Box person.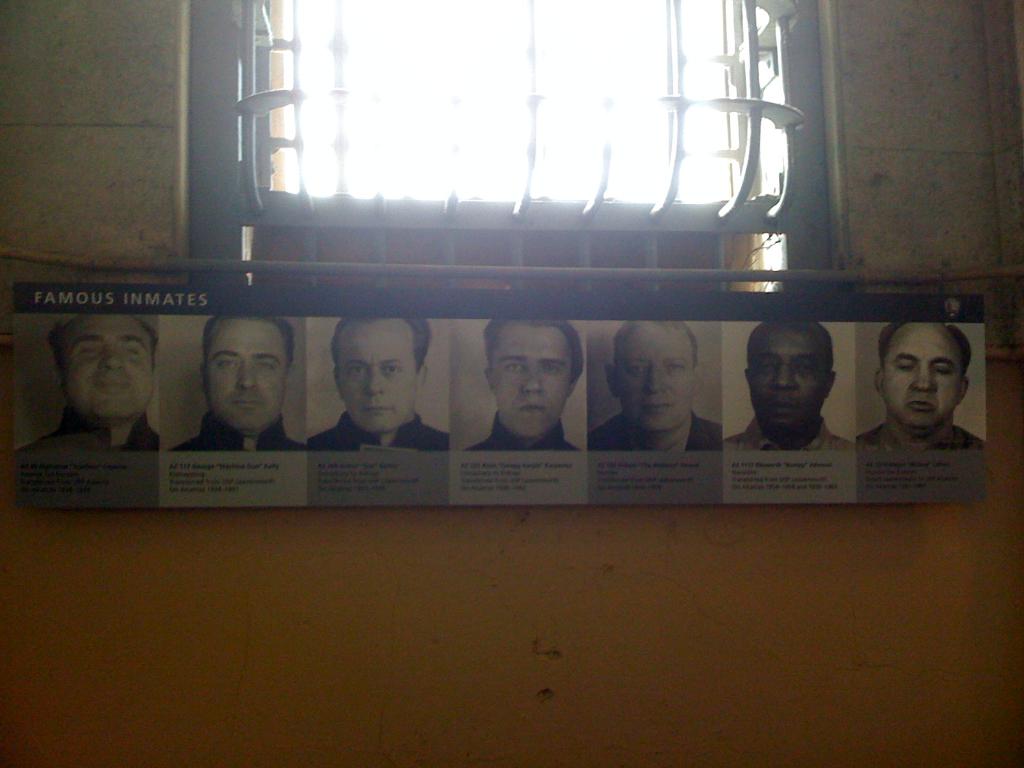
[175,307,303,476].
